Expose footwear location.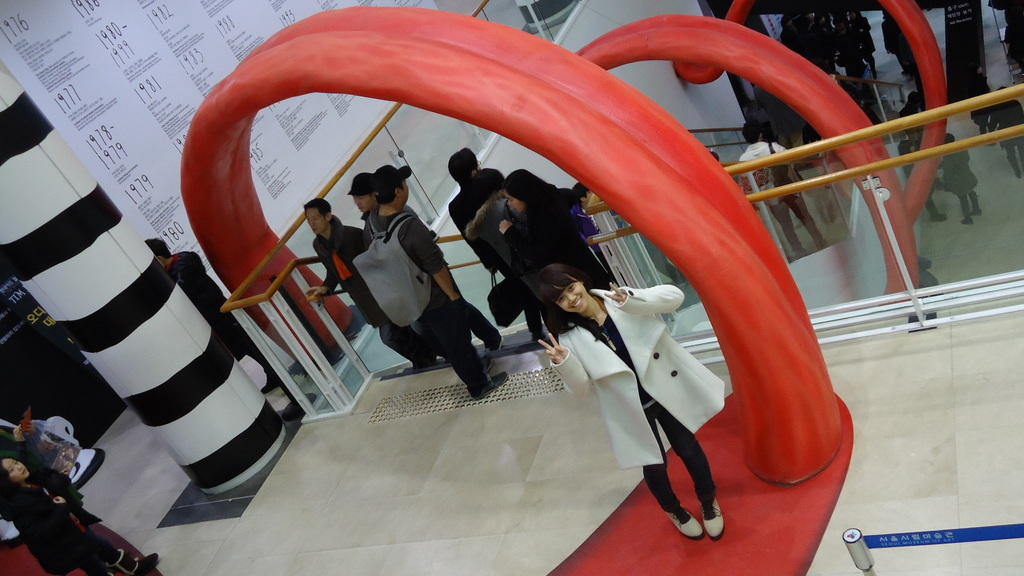
Exposed at (701, 492, 732, 540).
